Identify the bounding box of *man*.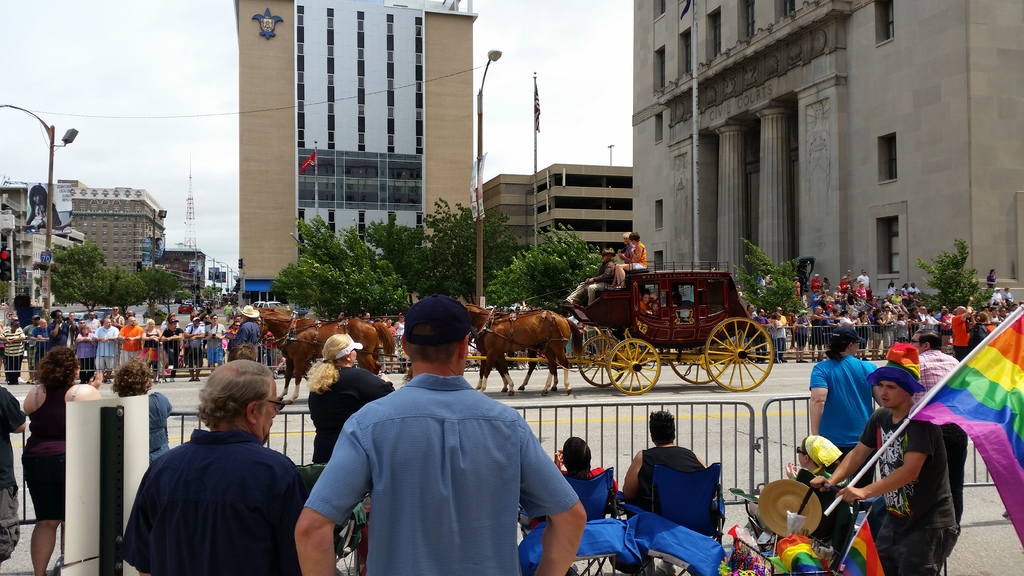
<box>87,310,99,332</box>.
